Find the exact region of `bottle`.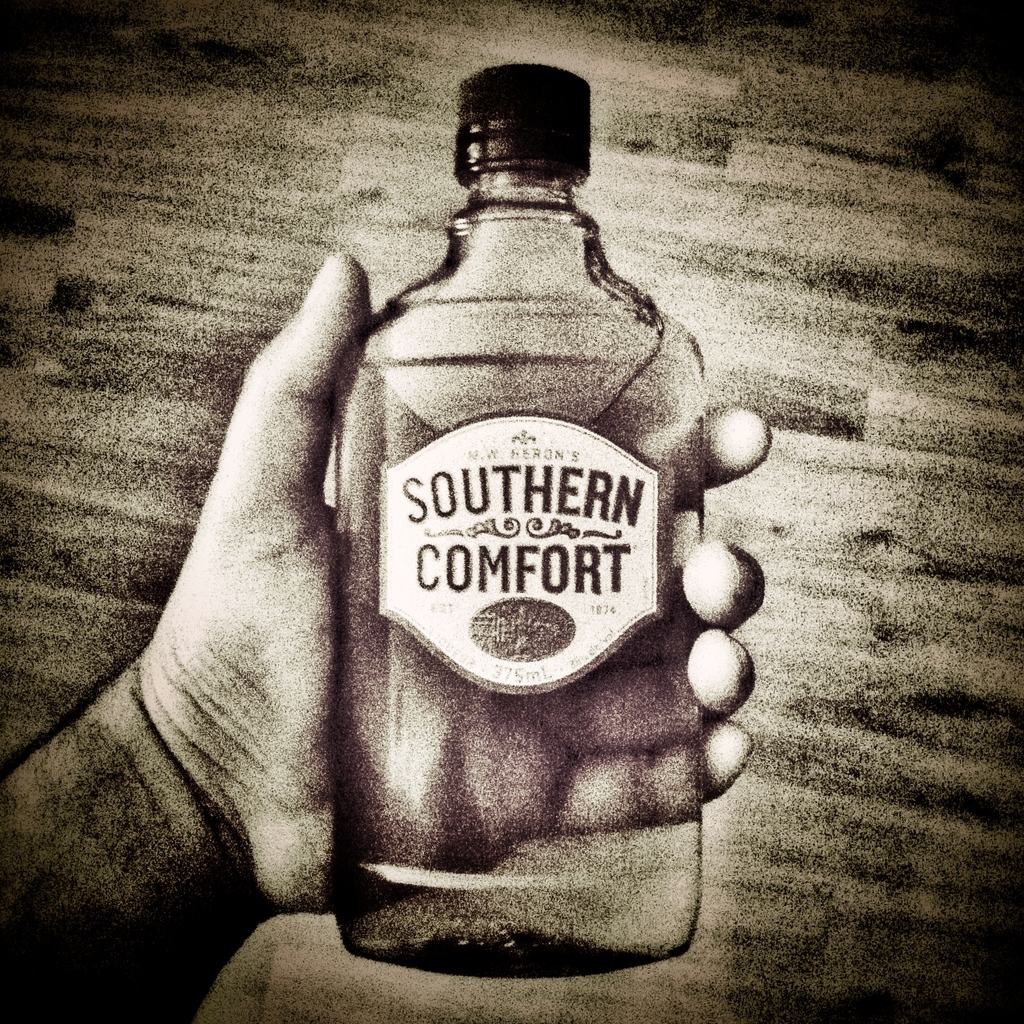
Exact region: (x1=326, y1=61, x2=713, y2=991).
